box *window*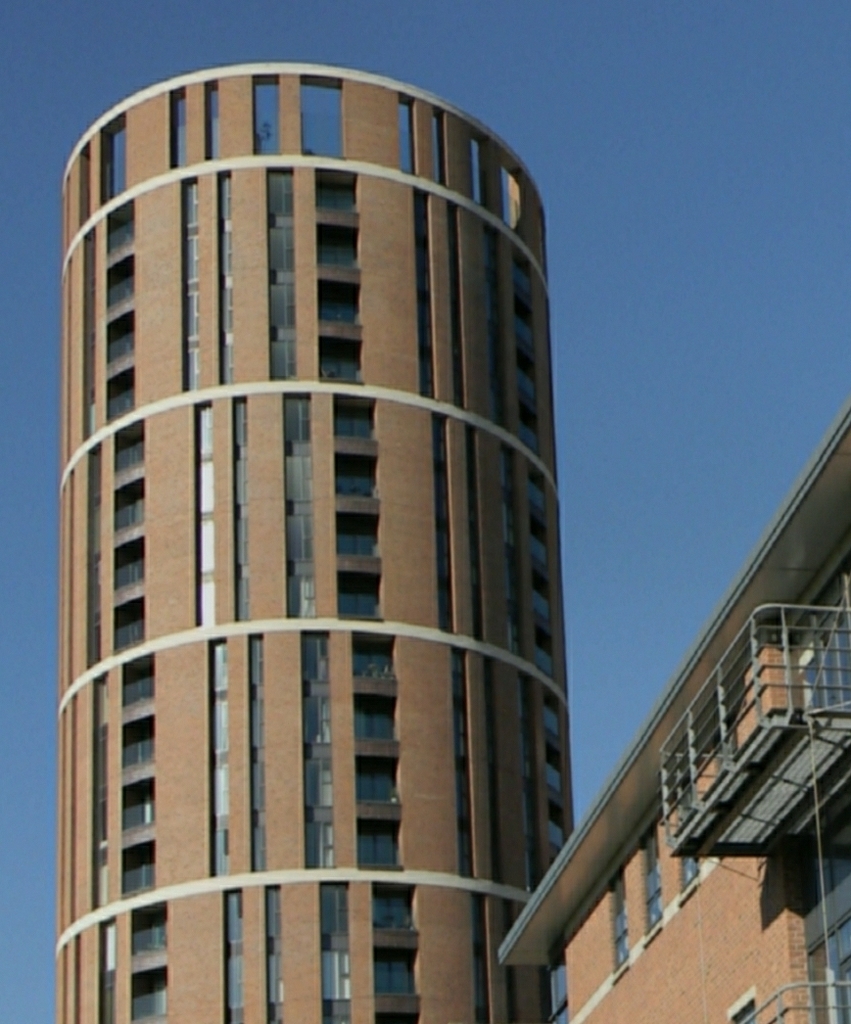
bbox=(353, 831, 396, 862)
